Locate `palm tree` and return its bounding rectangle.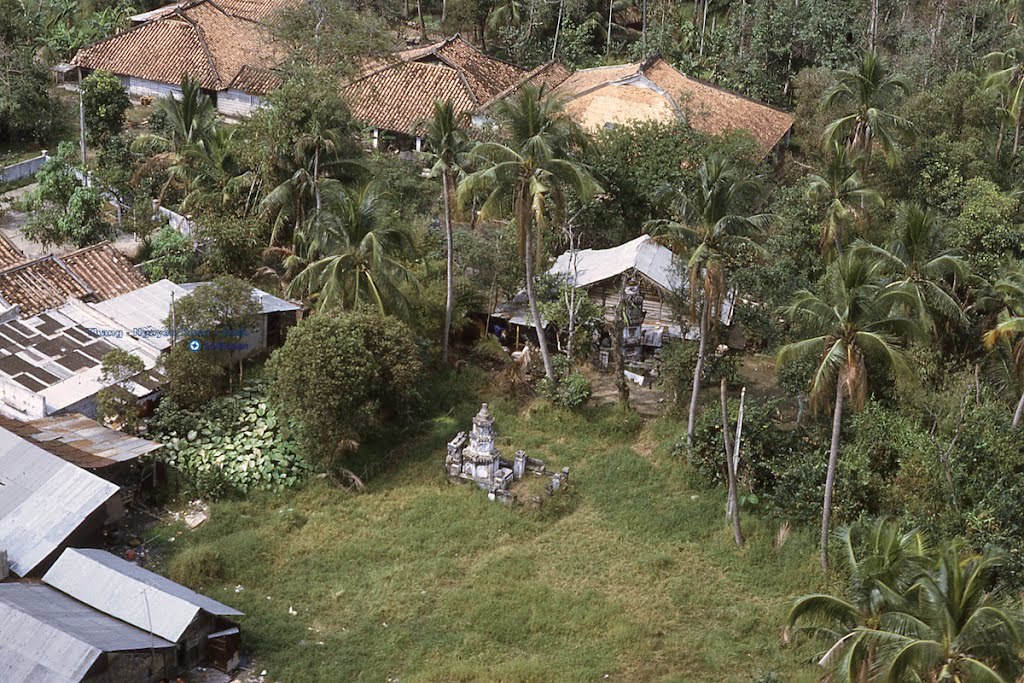
bbox(406, 94, 483, 369).
